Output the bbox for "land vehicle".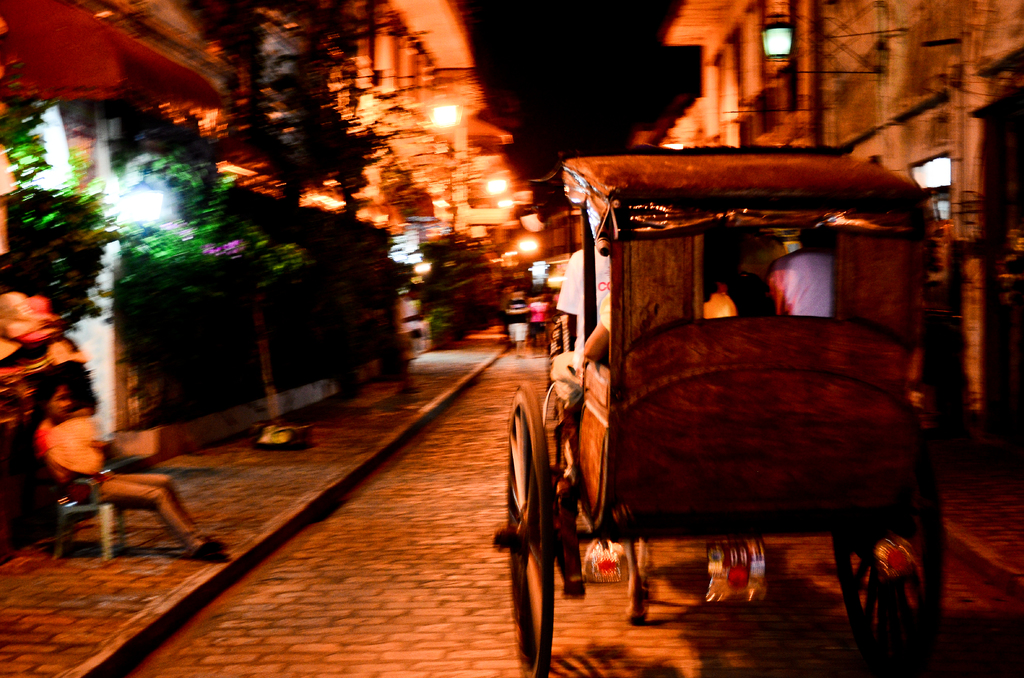
[493,144,991,677].
